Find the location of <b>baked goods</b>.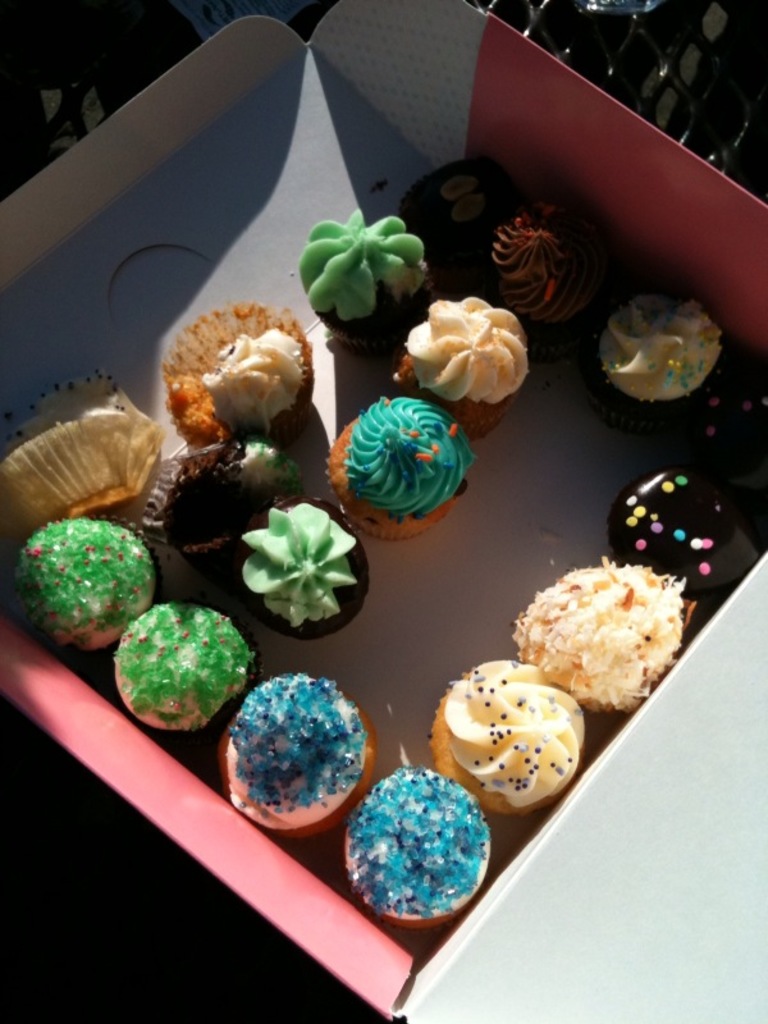
Location: detection(394, 152, 521, 285).
